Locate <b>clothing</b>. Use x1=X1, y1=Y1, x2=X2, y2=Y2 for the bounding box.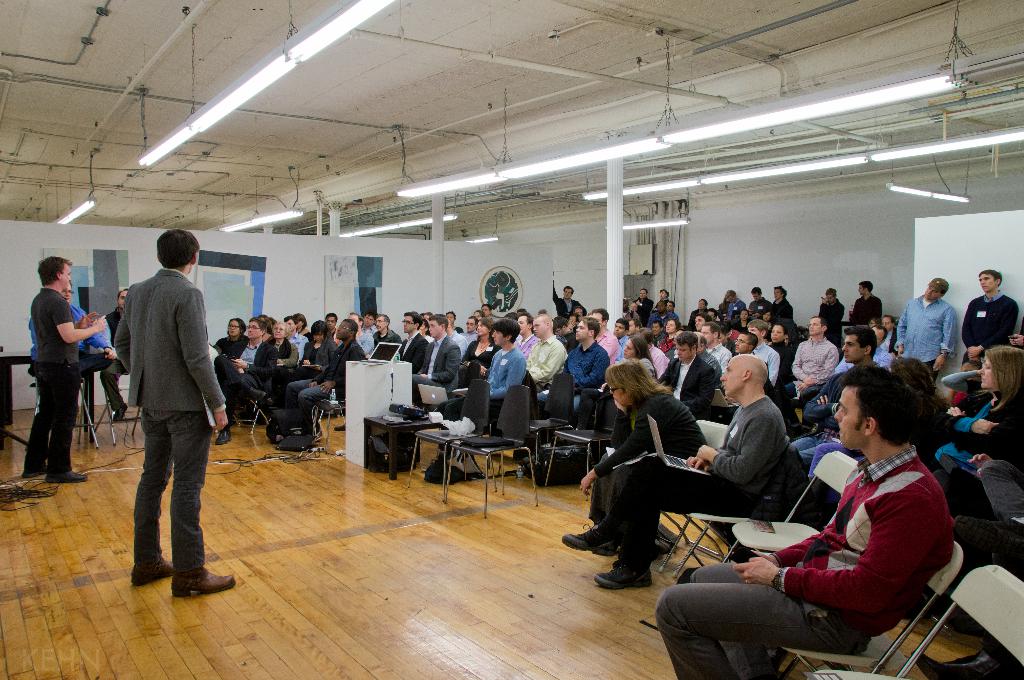
x1=560, y1=340, x2=607, y2=399.
